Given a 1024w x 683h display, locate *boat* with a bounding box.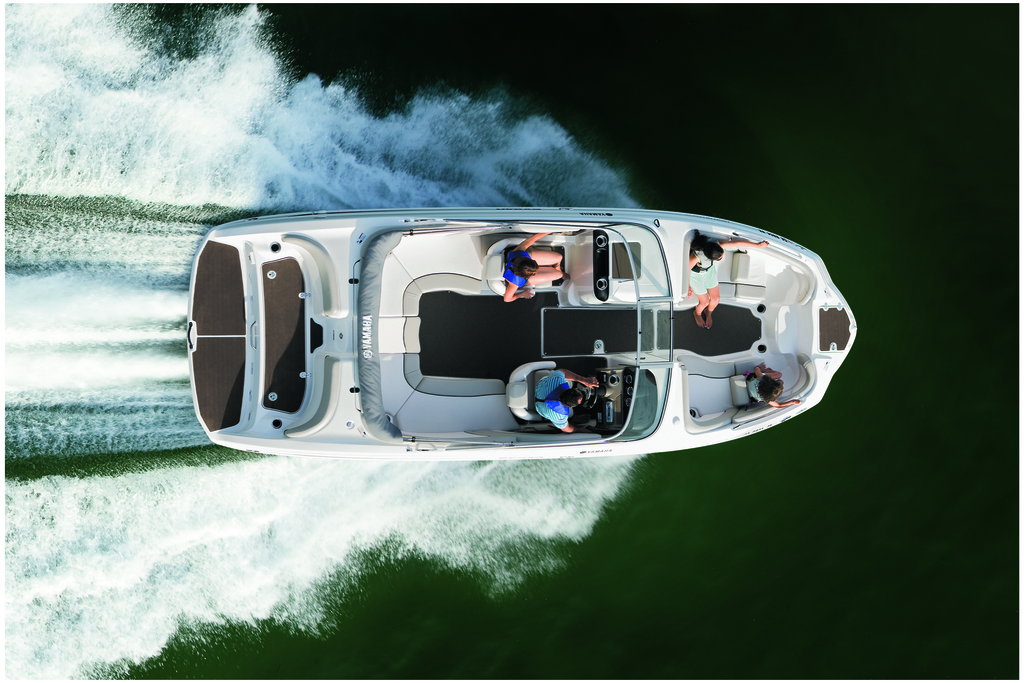
Located: <region>266, 181, 881, 452</region>.
